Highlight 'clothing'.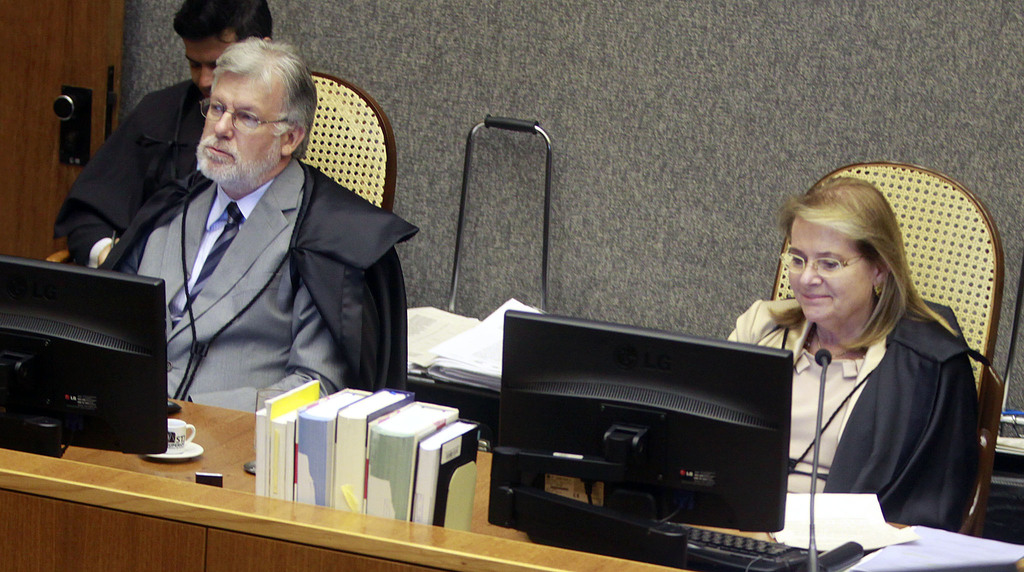
Highlighted region: (83,101,409,429).
